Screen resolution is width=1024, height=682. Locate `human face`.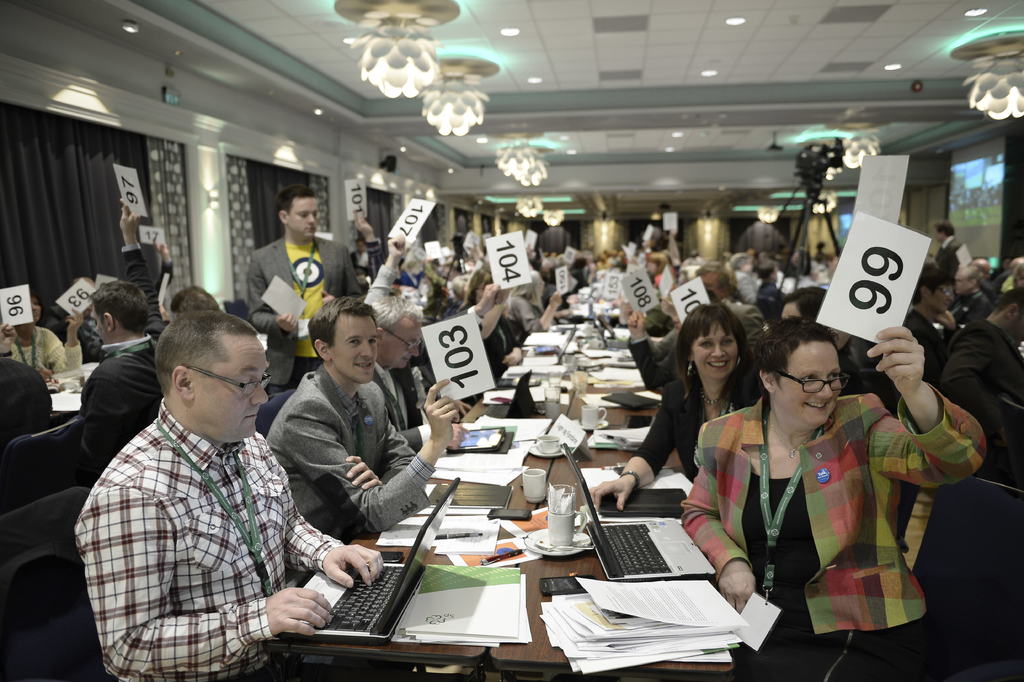
384,325,417,369.
